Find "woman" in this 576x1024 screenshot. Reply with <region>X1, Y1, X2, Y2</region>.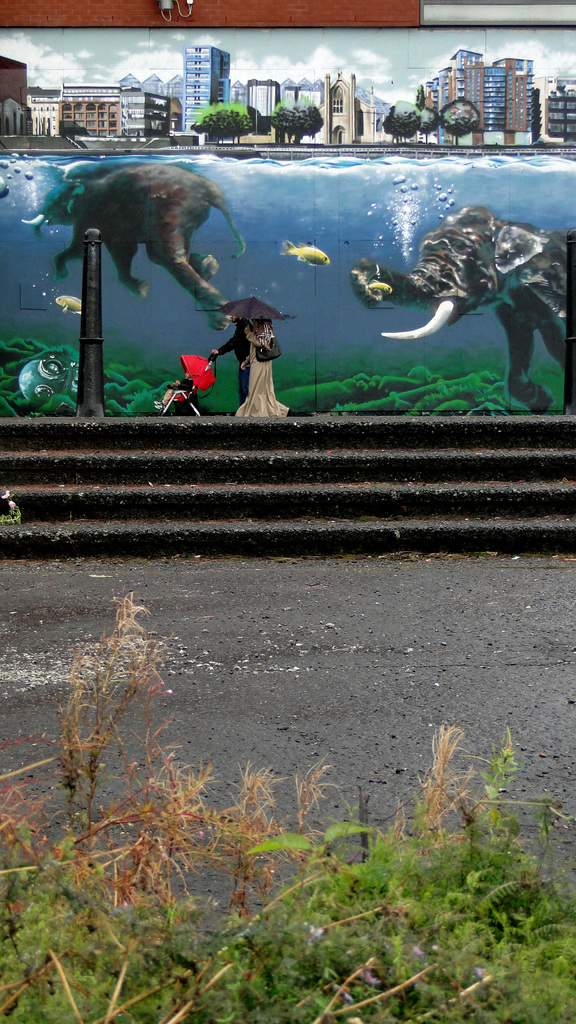
<region>235, 316, 289, 418</region>.
